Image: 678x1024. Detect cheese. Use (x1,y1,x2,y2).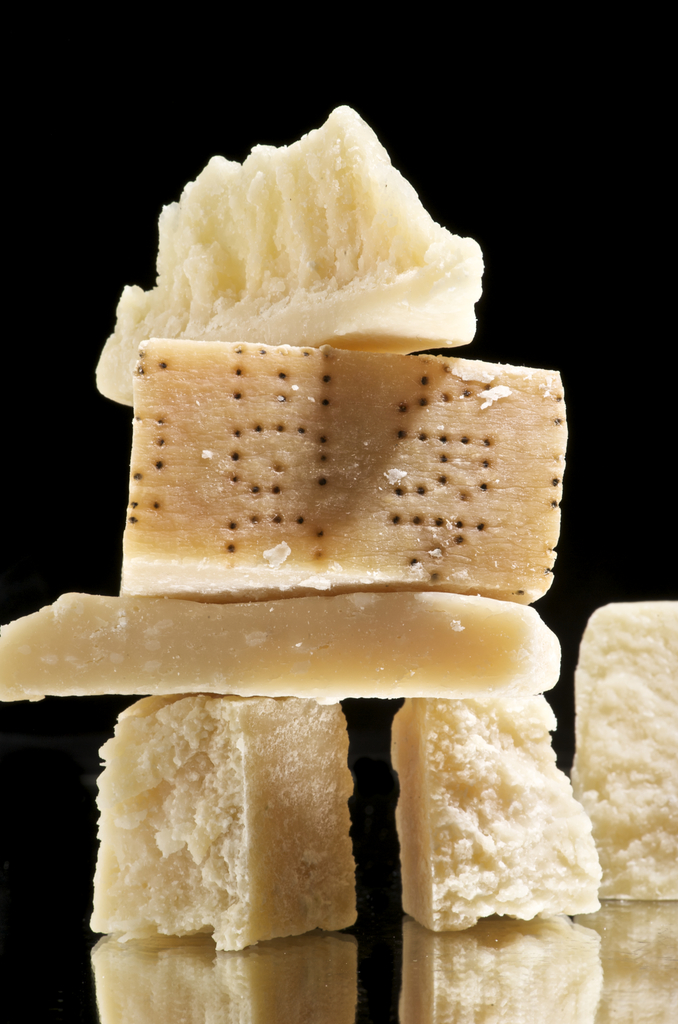
(121,330,569,607).
